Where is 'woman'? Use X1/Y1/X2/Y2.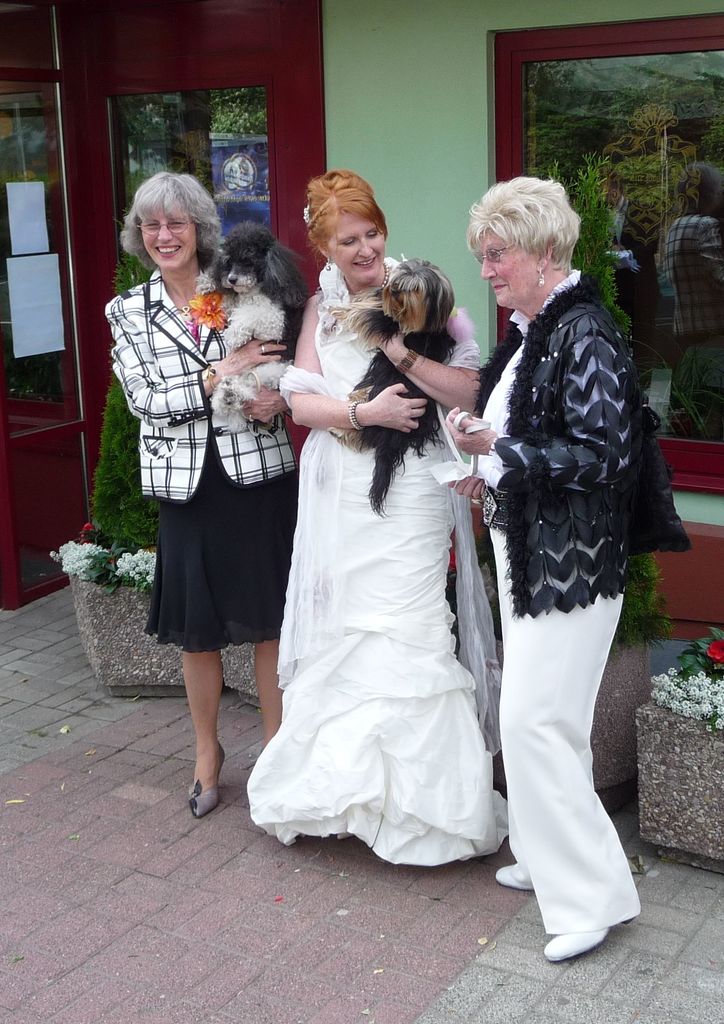
93/177/282/839.
